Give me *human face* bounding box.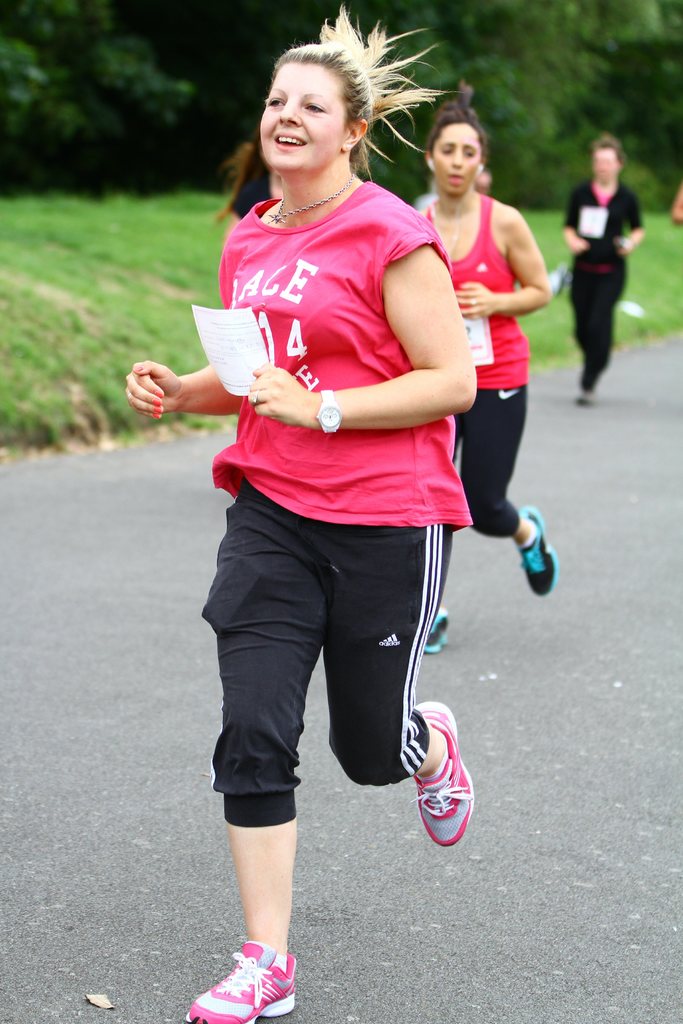
436 128 486 200.
